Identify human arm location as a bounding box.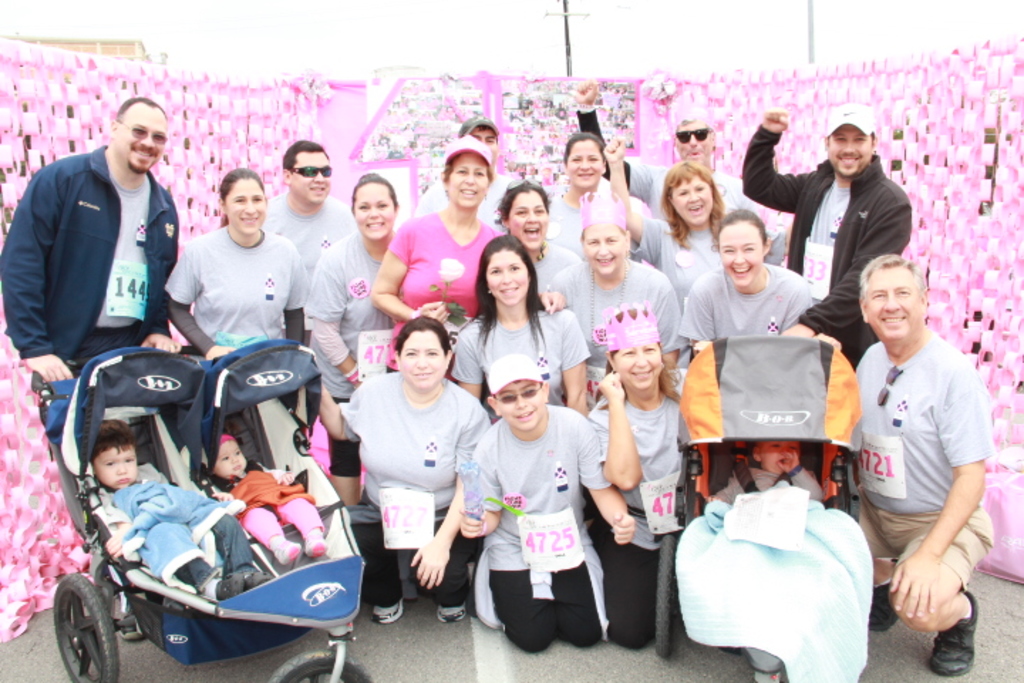
{"x1": 457, "y1": 332, "x2": 481, "y2": 403}.
